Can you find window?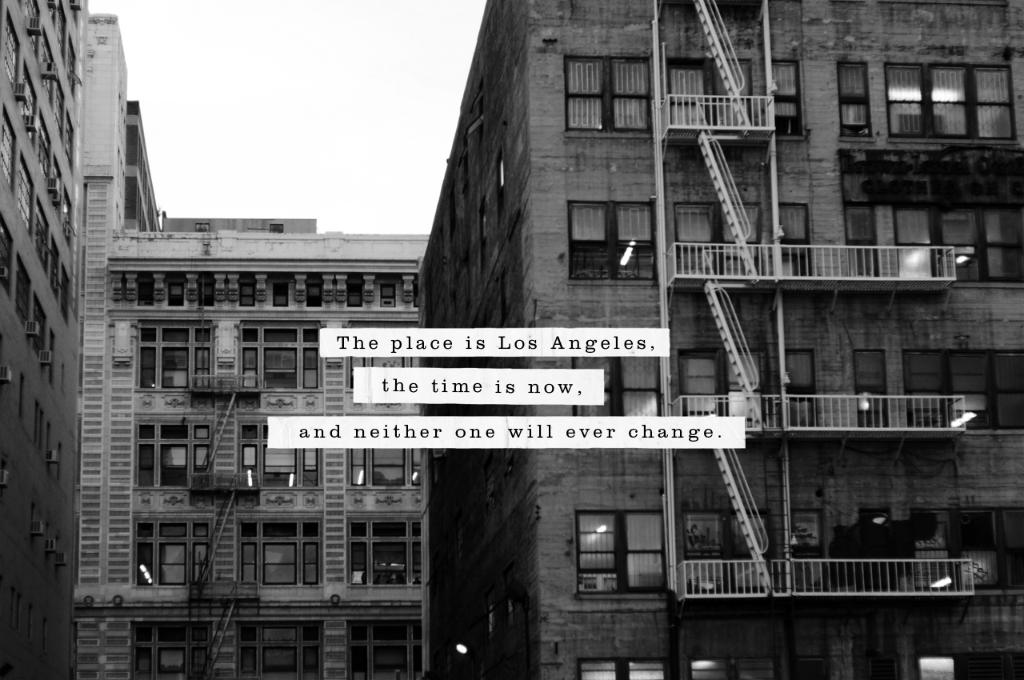
Yes, bounding box: x1=478 y1=206 x2=488 y2=266.
